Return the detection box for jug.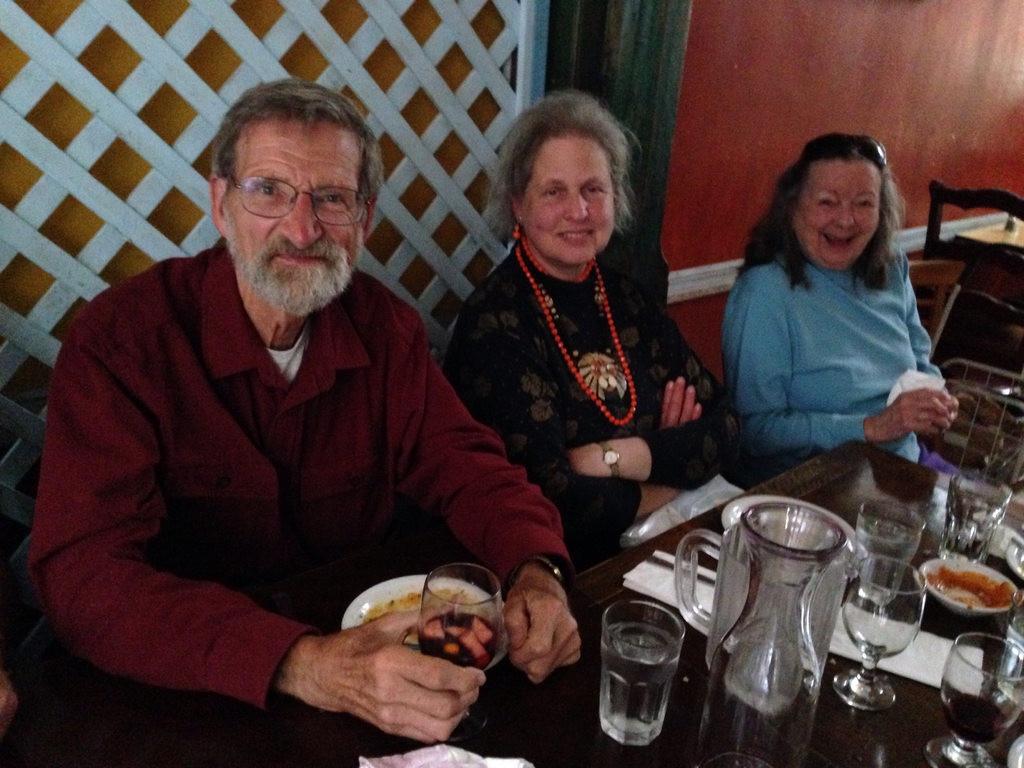
{"left": 696, "top": 472, "right": 861, "bottom": 762}.
